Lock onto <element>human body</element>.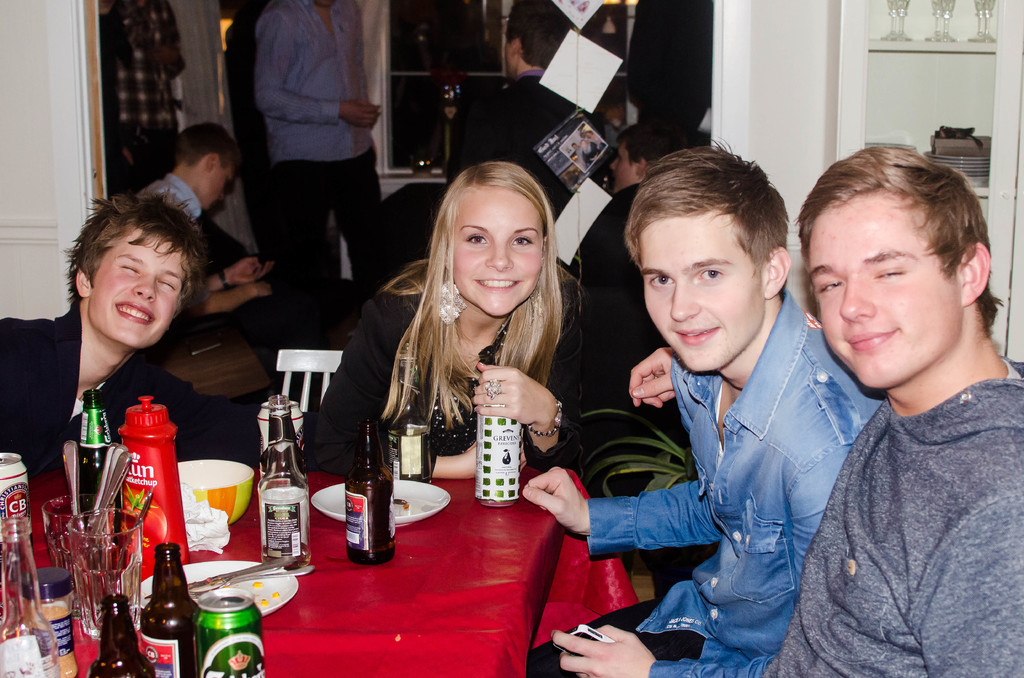
Locked: <bbox>519, 139, 884, 677</bbox>.
